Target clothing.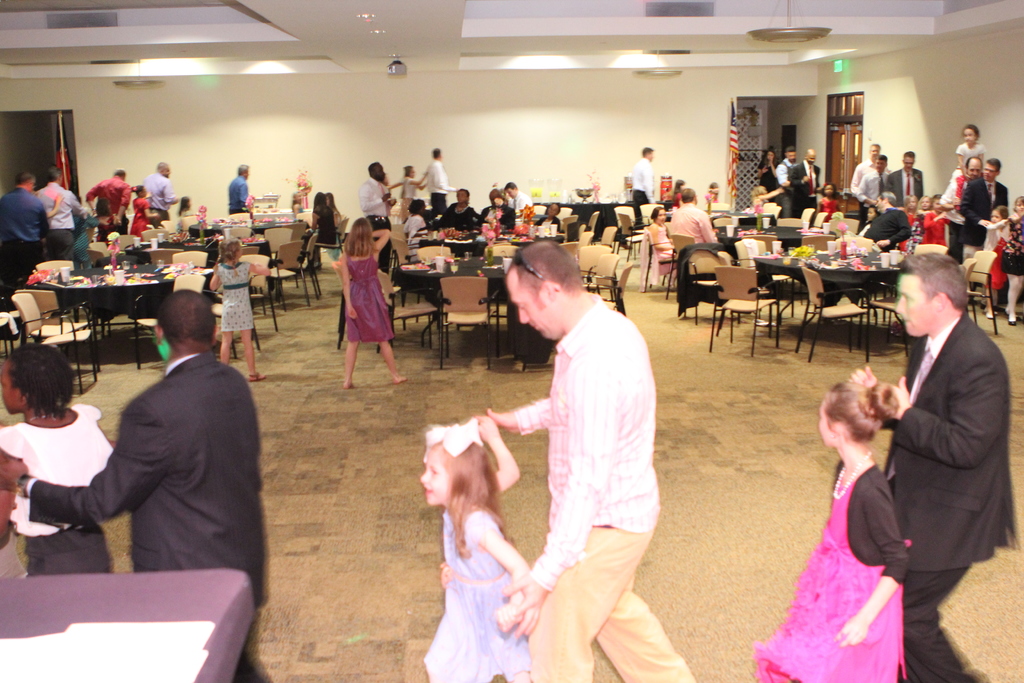
Target region: 31:316:262:604.
